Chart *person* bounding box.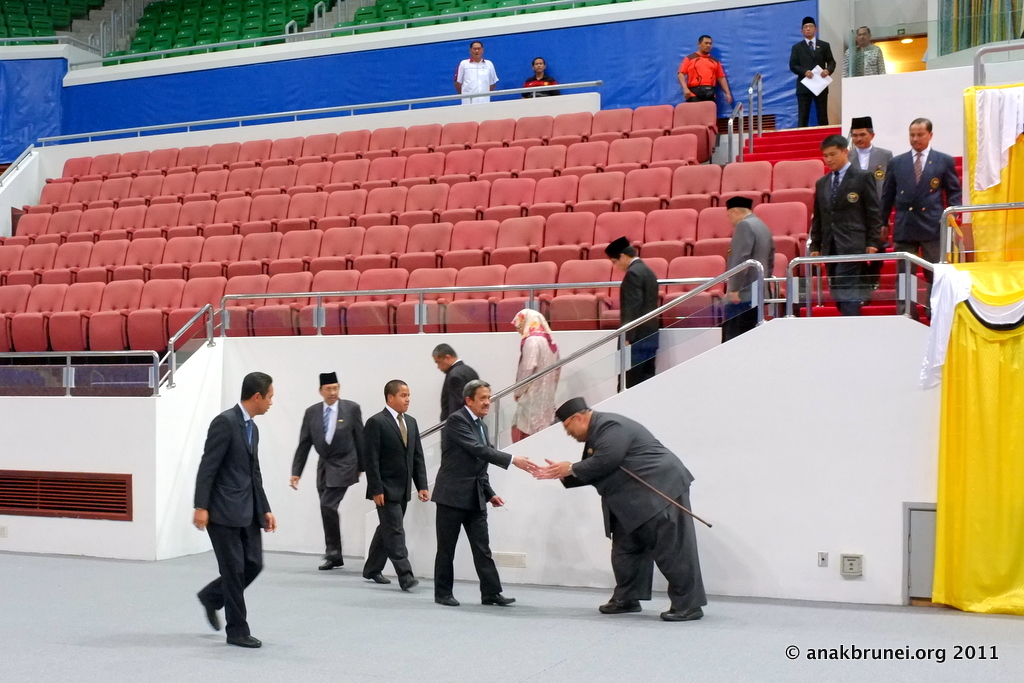
Charted: [left=429, top=348, right=508, bottom=627].
